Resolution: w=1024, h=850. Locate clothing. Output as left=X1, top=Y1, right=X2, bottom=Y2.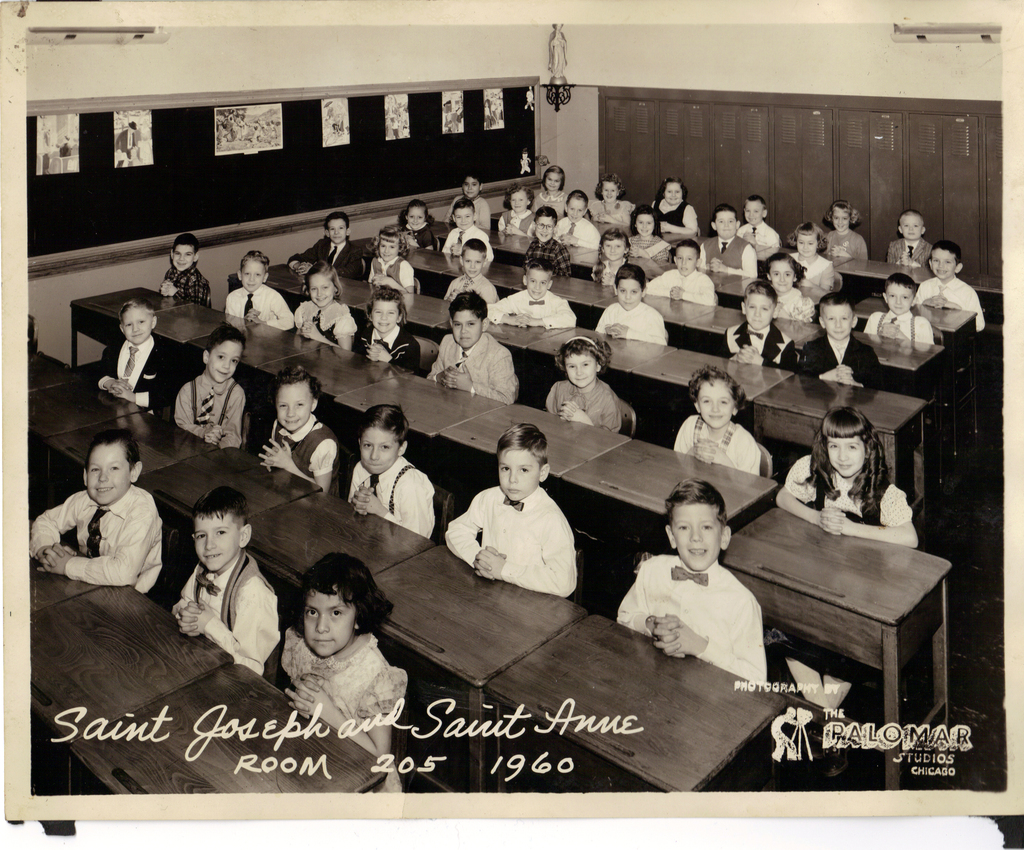
left=887, top=235, right=935, bottom=266.
